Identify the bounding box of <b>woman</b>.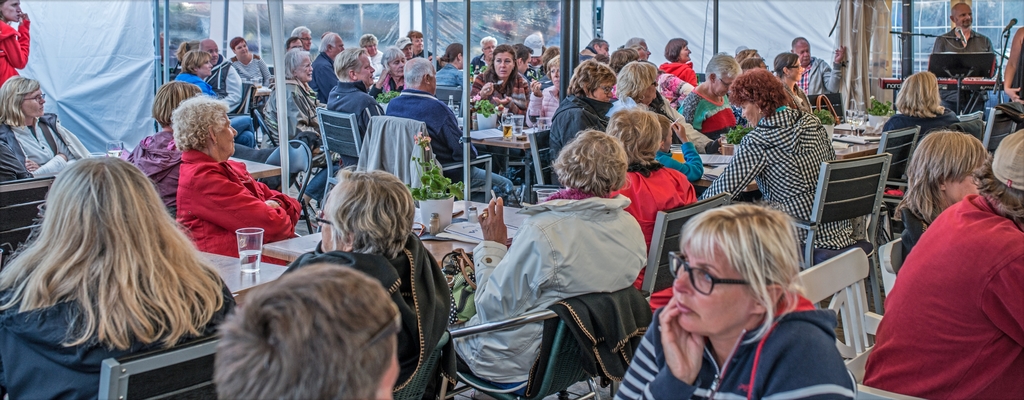
(x1=261, y1=49, x2=333, y2=158).
